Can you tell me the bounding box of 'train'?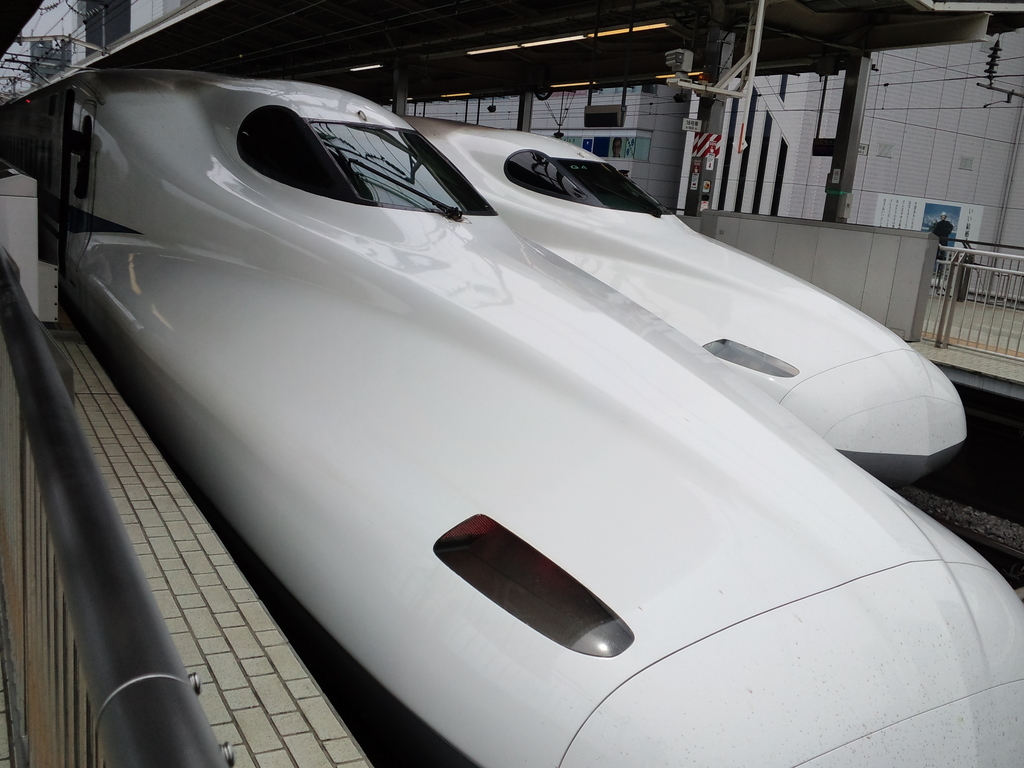
crop(395, 116, 964, 484).
